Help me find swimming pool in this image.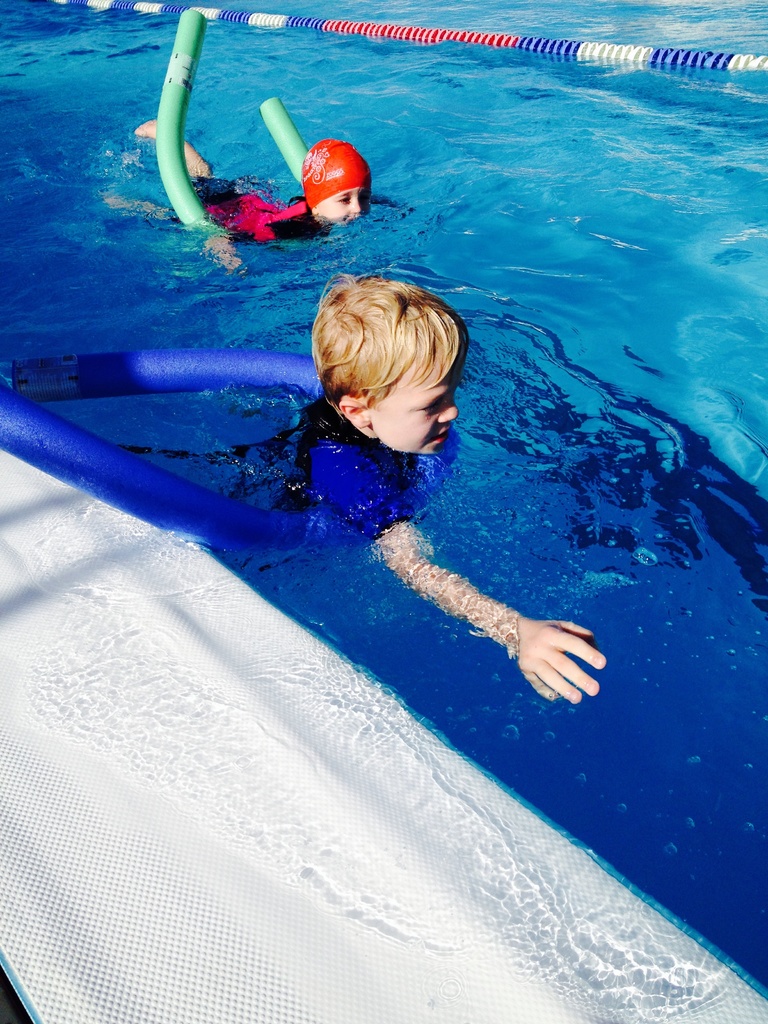
Found it: [29, 0, 746, 974].
